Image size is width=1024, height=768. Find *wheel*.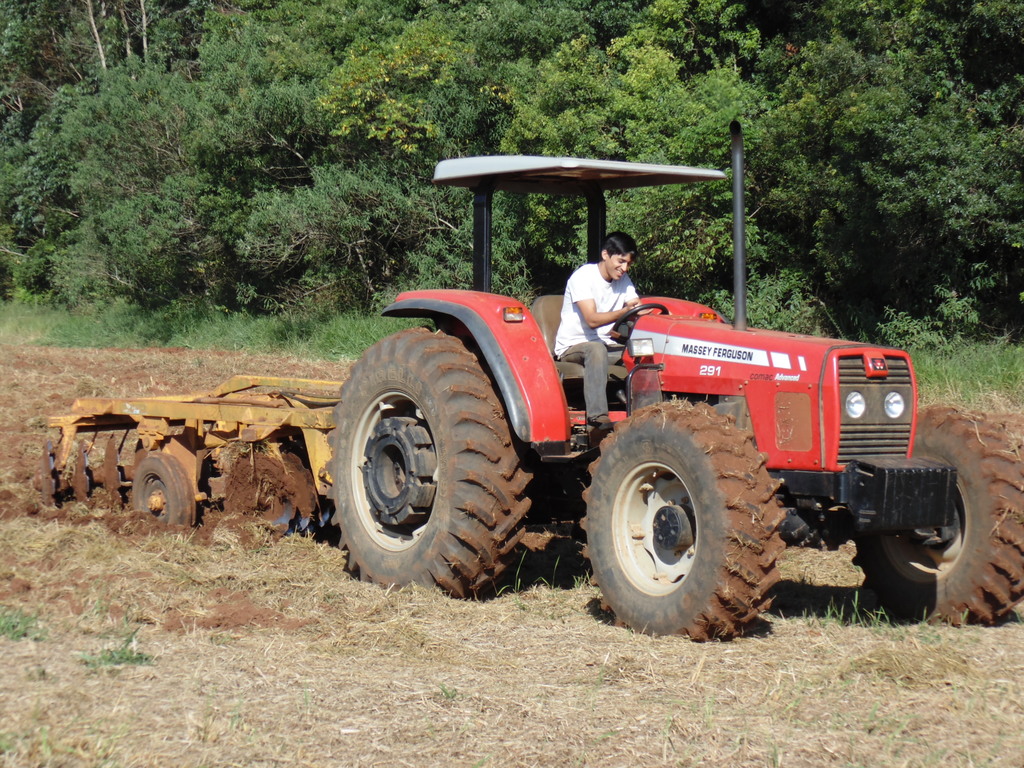
pyautogui.locateOnScreen(129, 450, 198, 531).
